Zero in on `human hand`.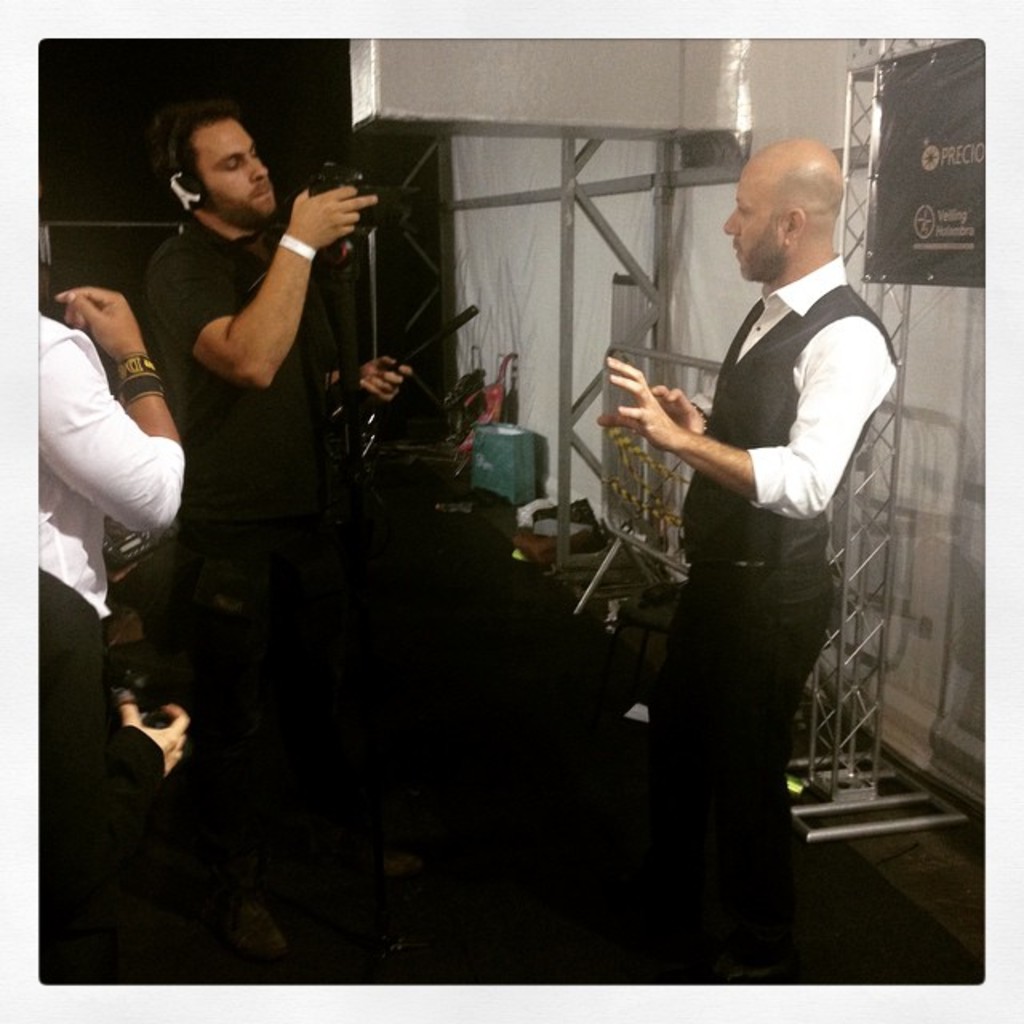
Zeroed in: <box>285,184,381,254</box>.
